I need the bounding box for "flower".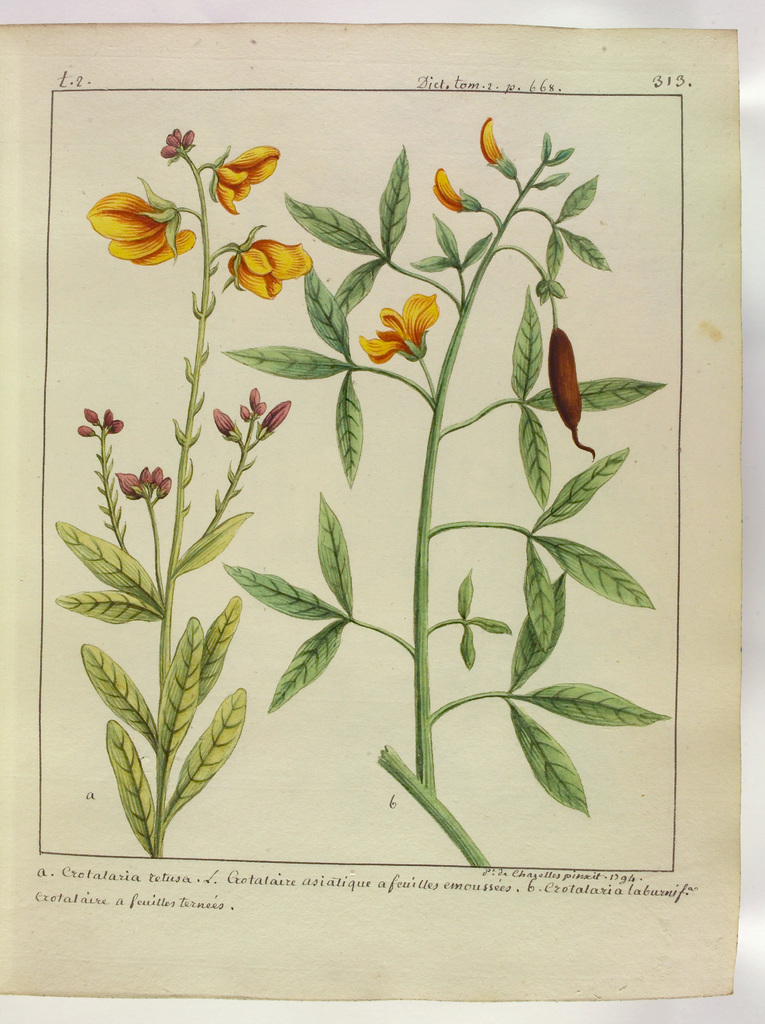
Here it is: 478/115/504/166.
